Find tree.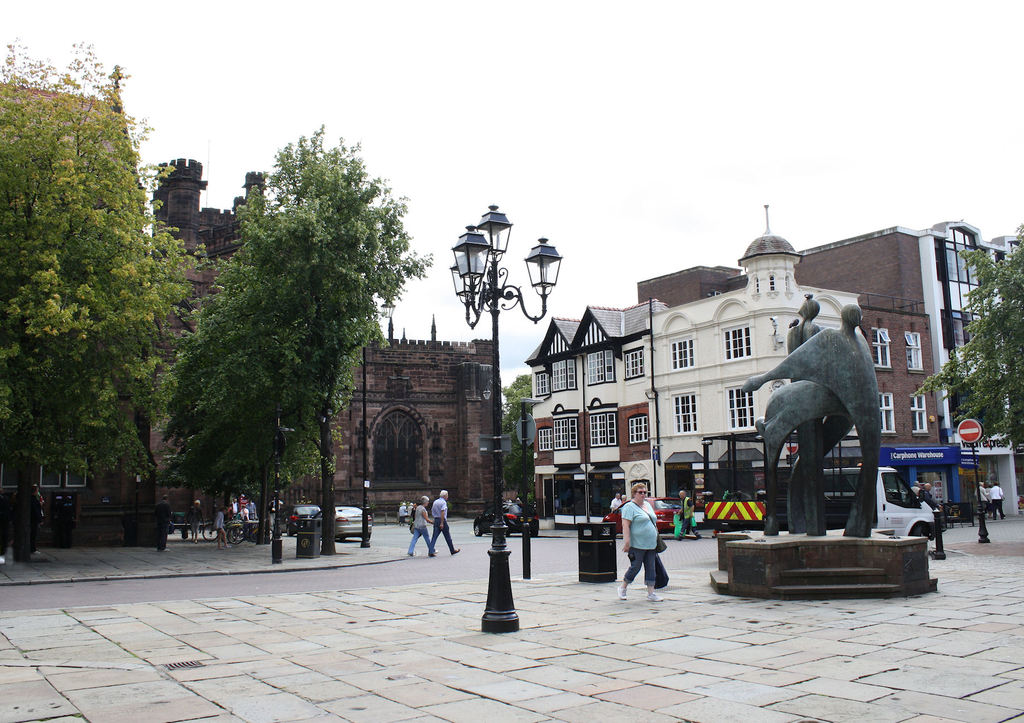
(0, 37, 196, 561).
